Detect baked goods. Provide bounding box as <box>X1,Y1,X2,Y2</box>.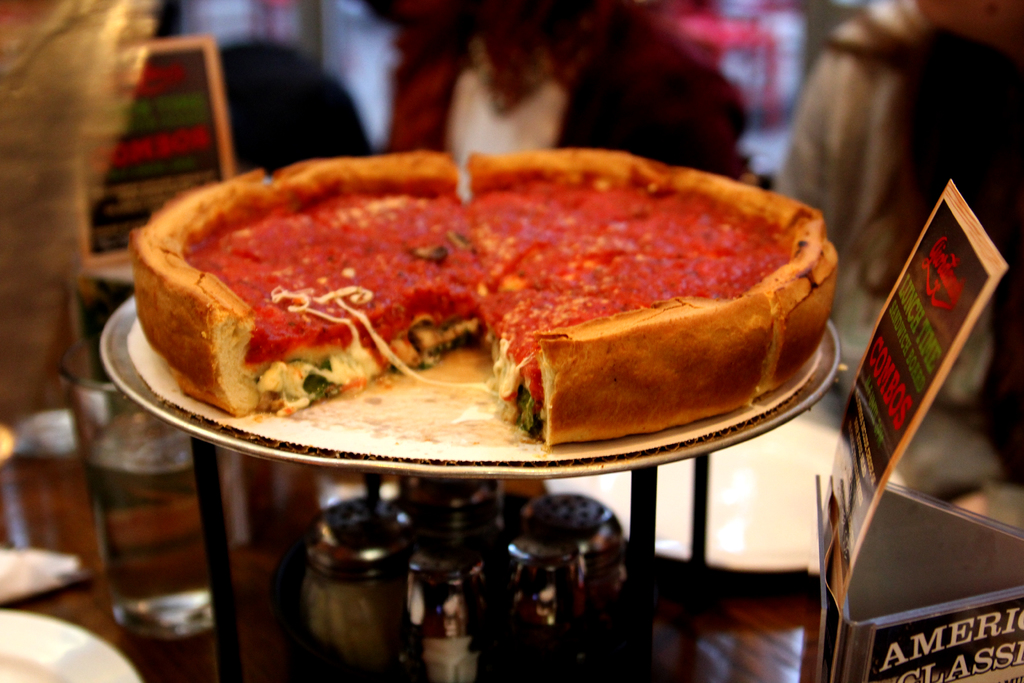
<box>129,142,858,465</box>.
